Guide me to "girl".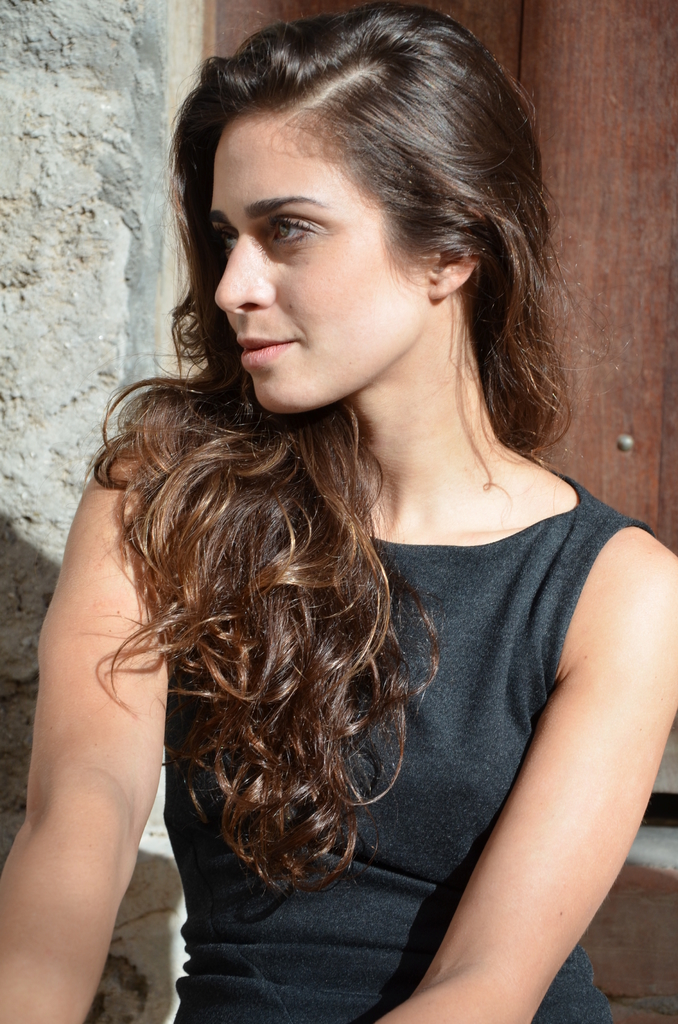
Guidance: [0, 6, 677, 1023].
